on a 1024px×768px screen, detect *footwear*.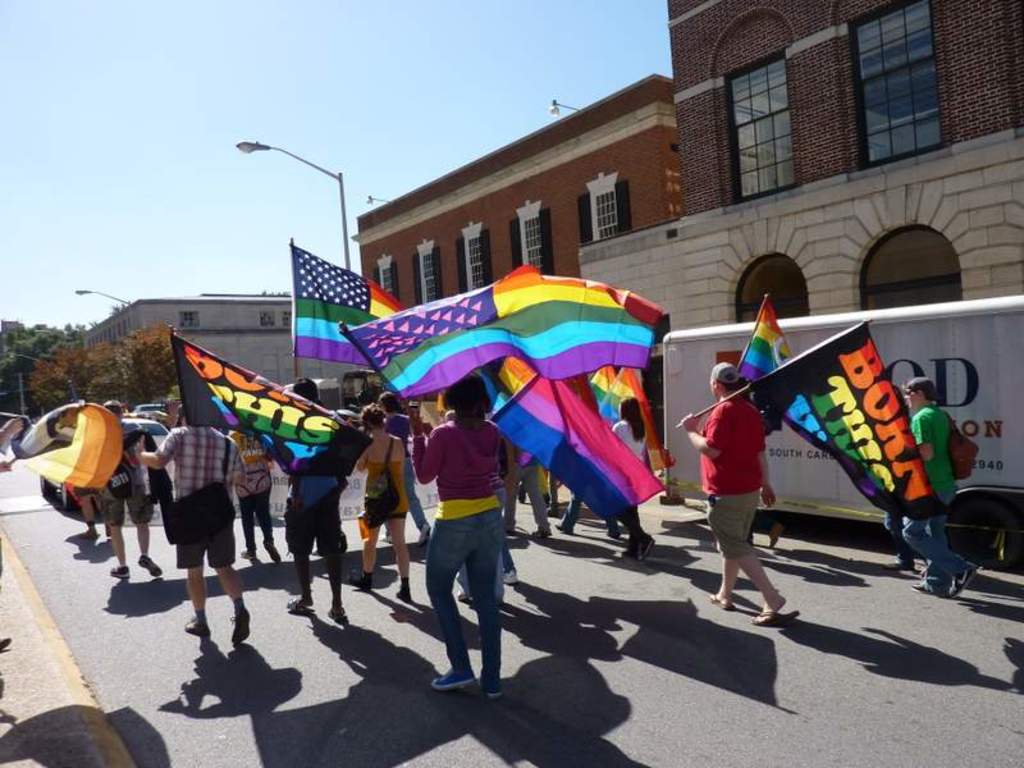
(264, 540, 284, 559).
